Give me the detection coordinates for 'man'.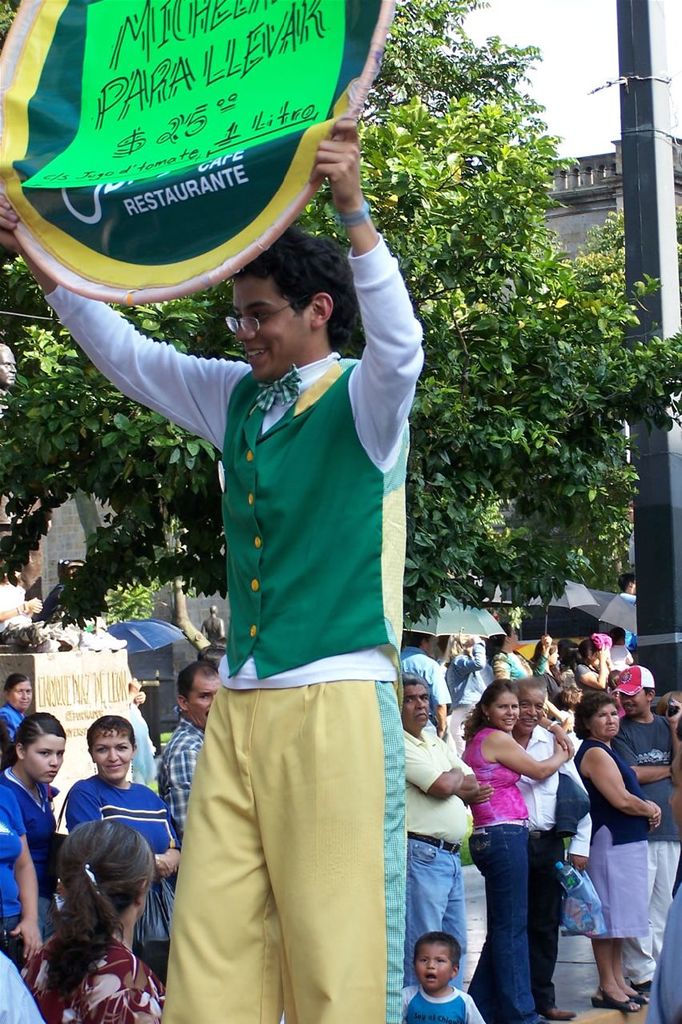
0:121:426:1022.
